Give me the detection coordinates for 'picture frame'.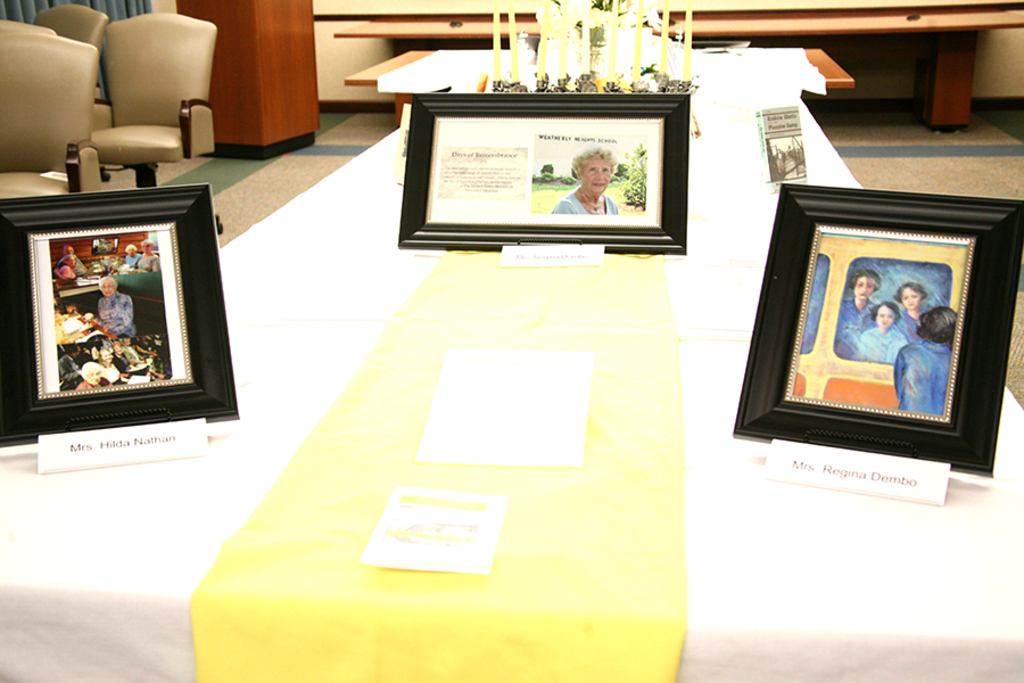
rect(394, 94, 687, 253).
